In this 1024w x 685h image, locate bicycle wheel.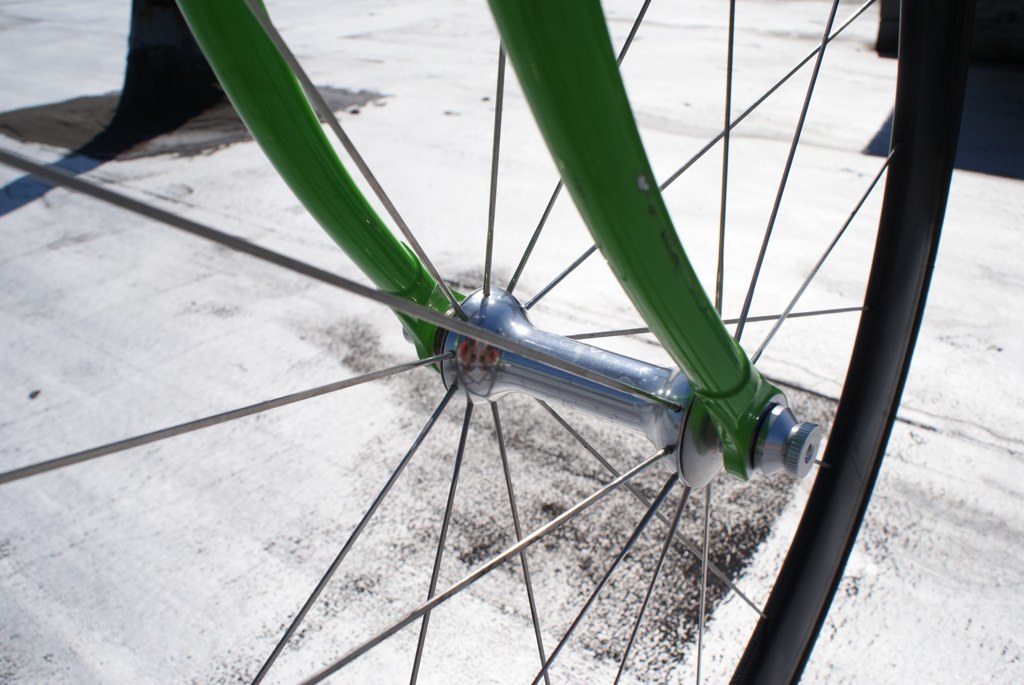
Bounding box: [left=0, top=0, right=978, bottom=684].
